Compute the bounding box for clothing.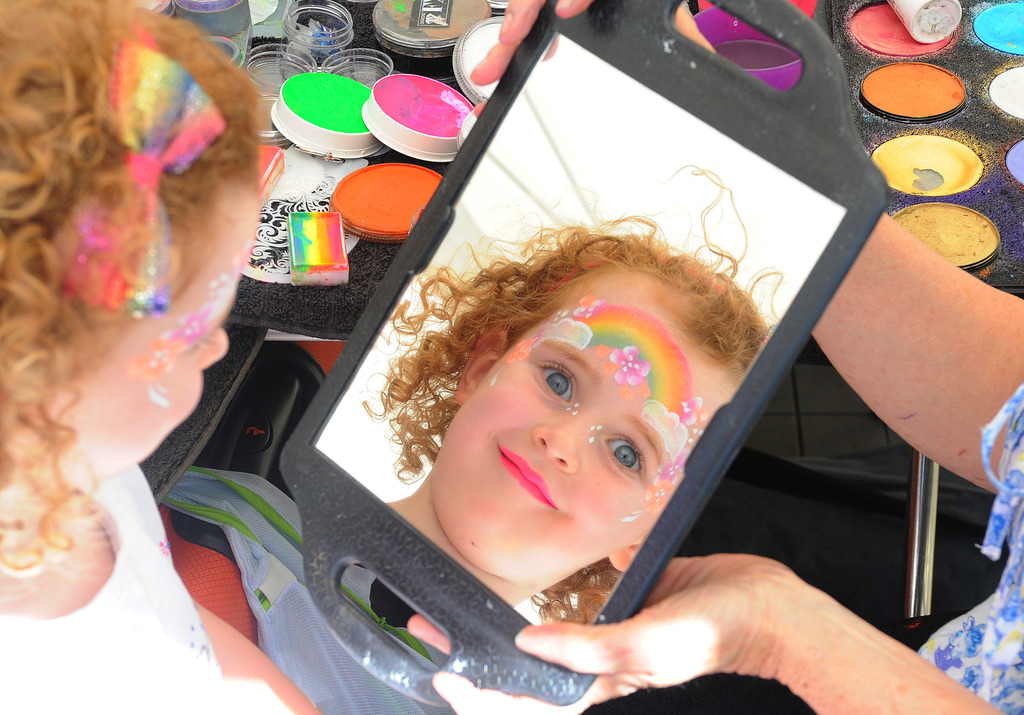
(159,472,463,714).
